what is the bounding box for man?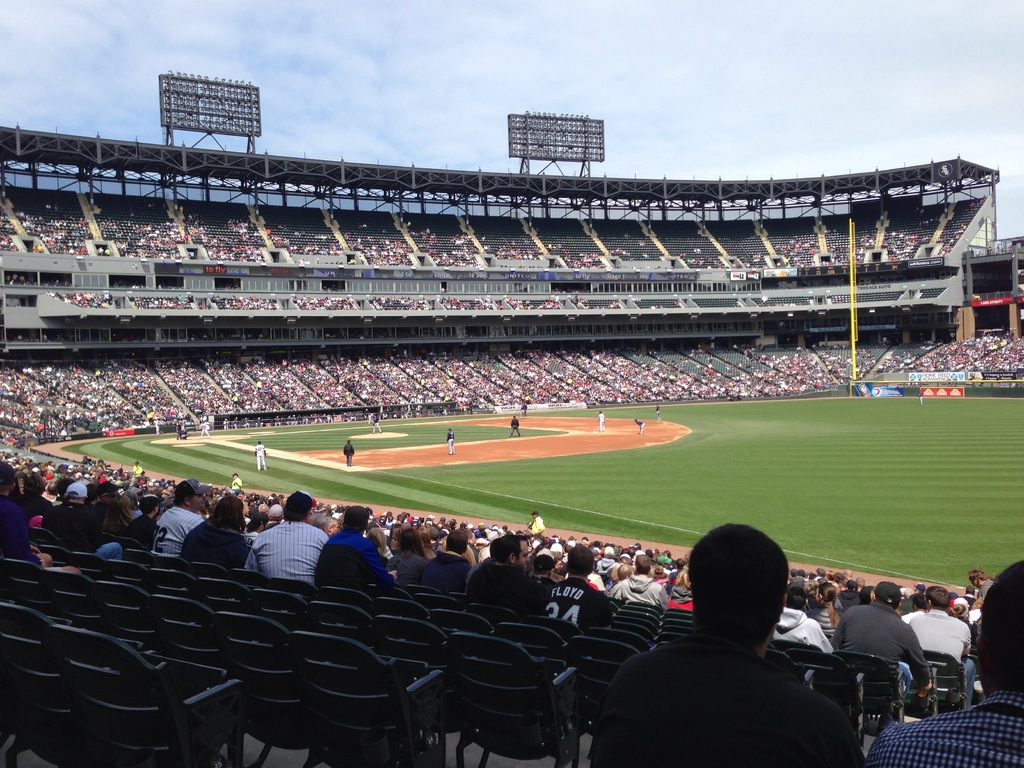
rect(592, 544, 875, 761).
